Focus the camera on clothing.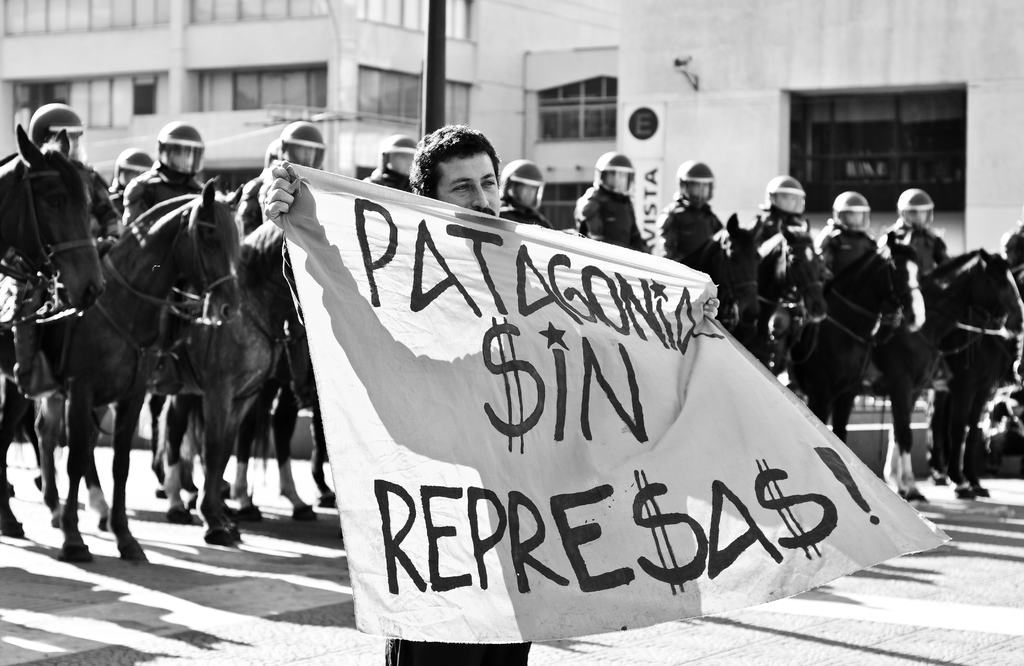
Focus region: rect(236, 161, 292, 236).
